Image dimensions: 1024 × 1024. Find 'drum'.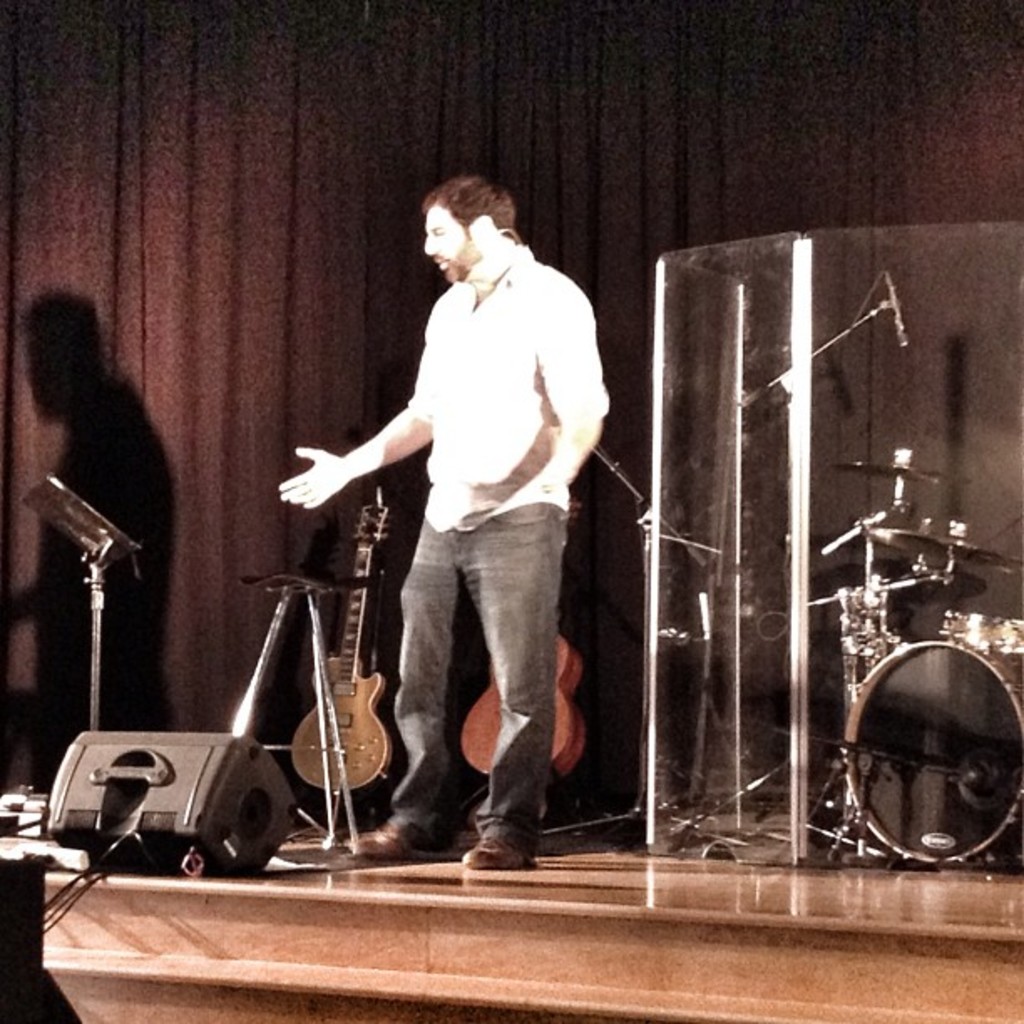
Rect(840, 634, 1022, 870).
